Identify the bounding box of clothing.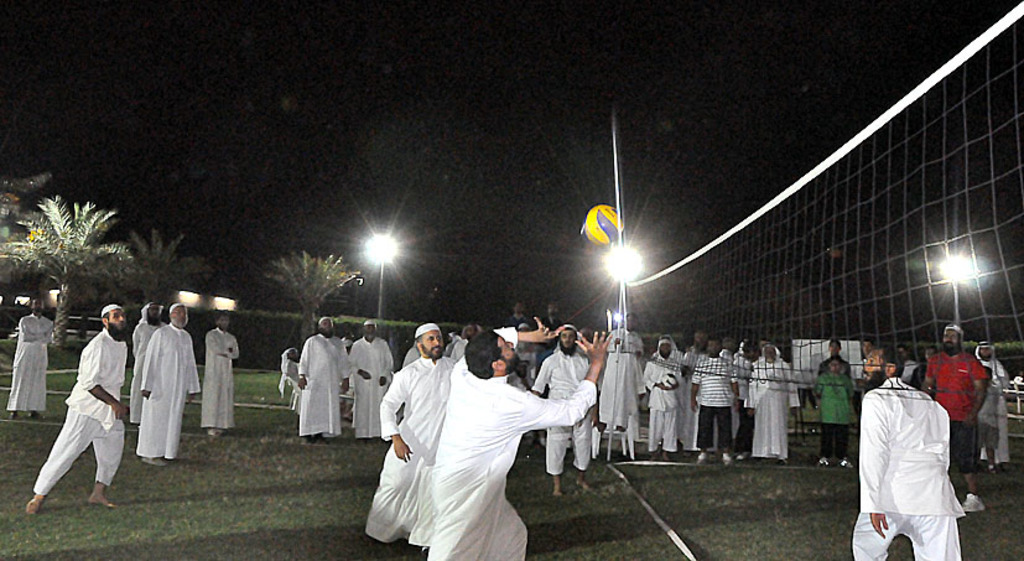
854,380,970,560.
